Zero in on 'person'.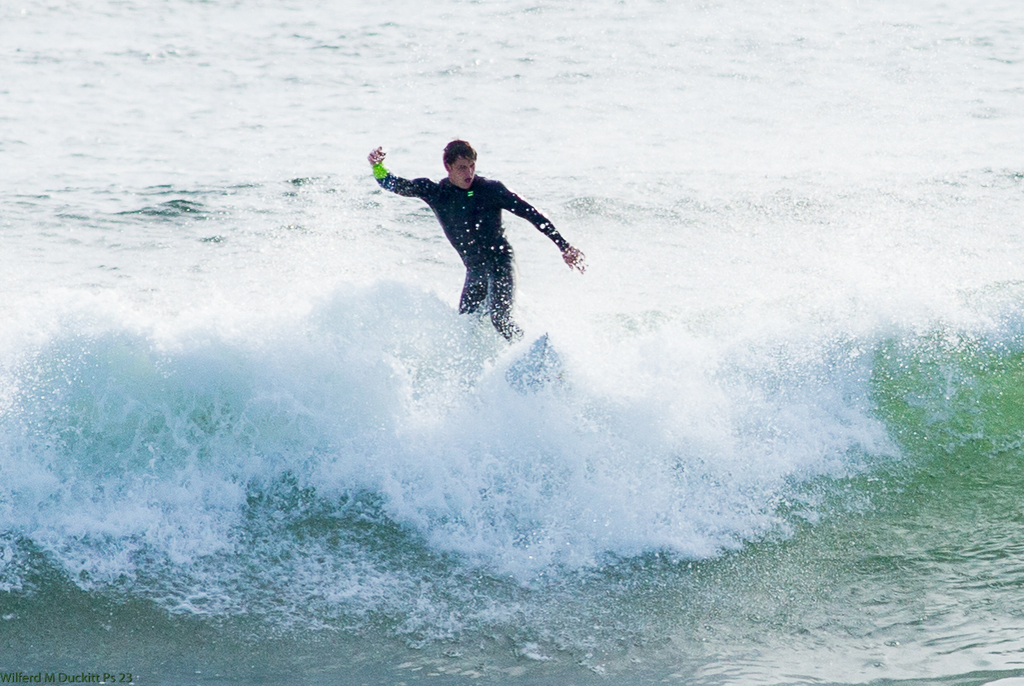
Zeroed in: pyautogui.locateOnScreen(361, 124, 591, 343).
